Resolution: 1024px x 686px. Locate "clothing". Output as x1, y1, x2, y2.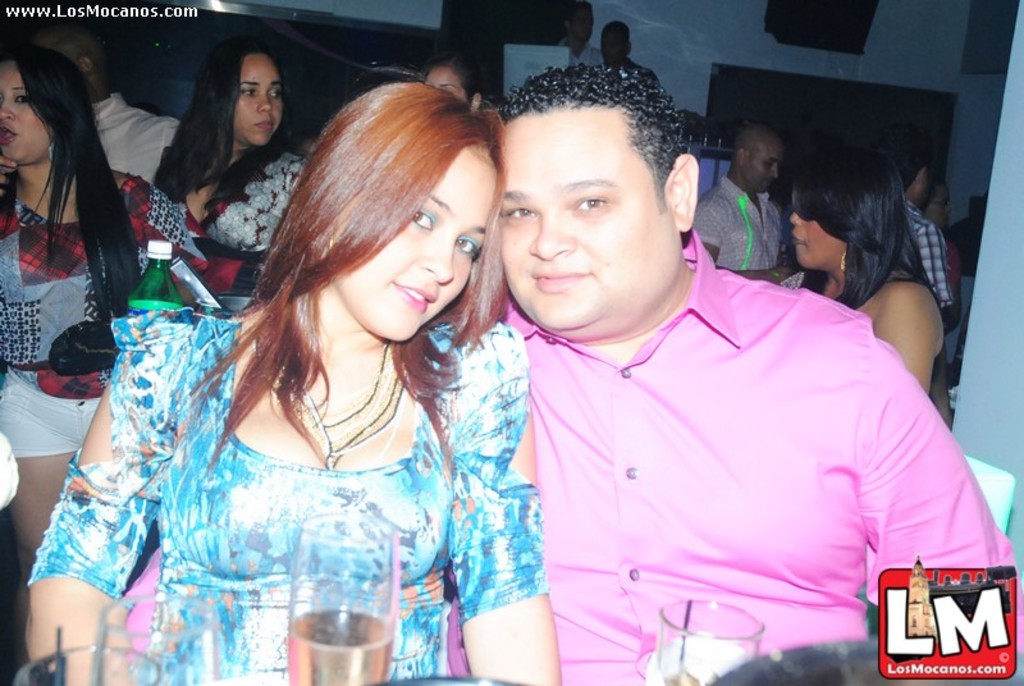
183, 147, 311, 305.
